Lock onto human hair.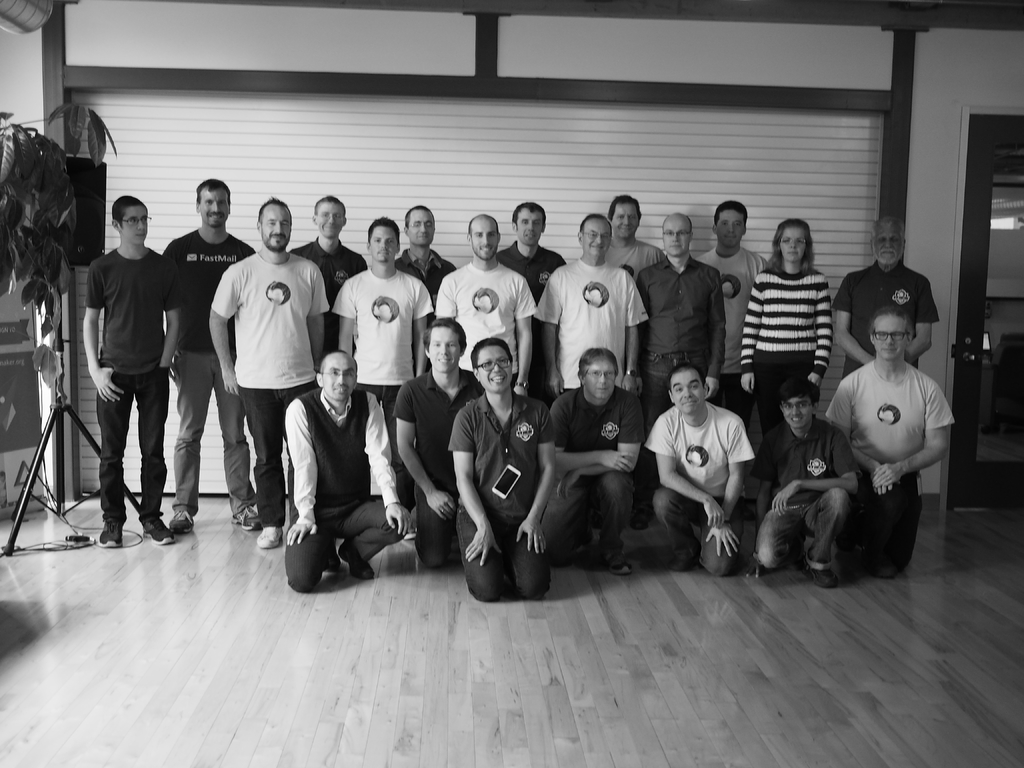
Locked: <bbox>868, 304, 908, 331</bbox>.
